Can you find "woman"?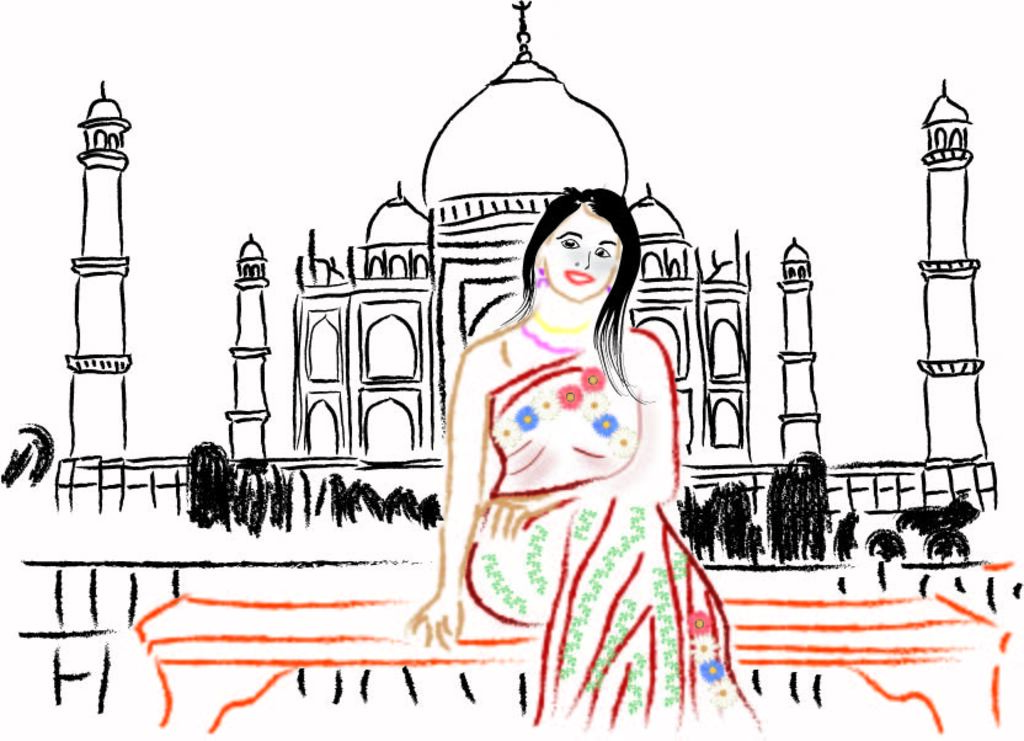
Yes, bounding box: box(422, 150, 722, 670).
